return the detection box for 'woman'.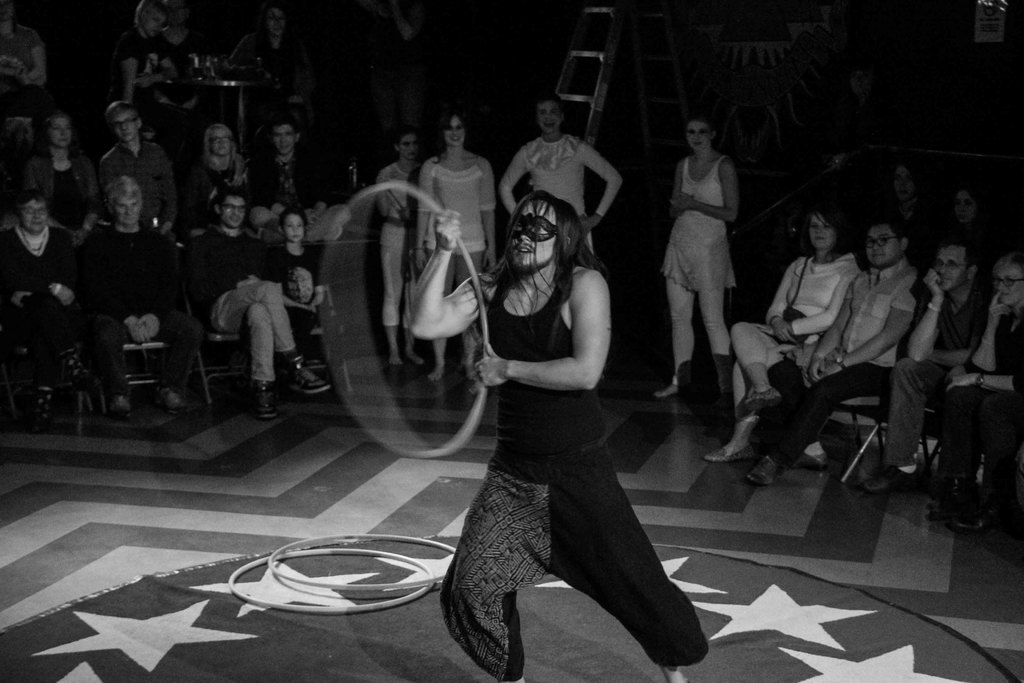
l=949, t=185, r=988, b=258.
